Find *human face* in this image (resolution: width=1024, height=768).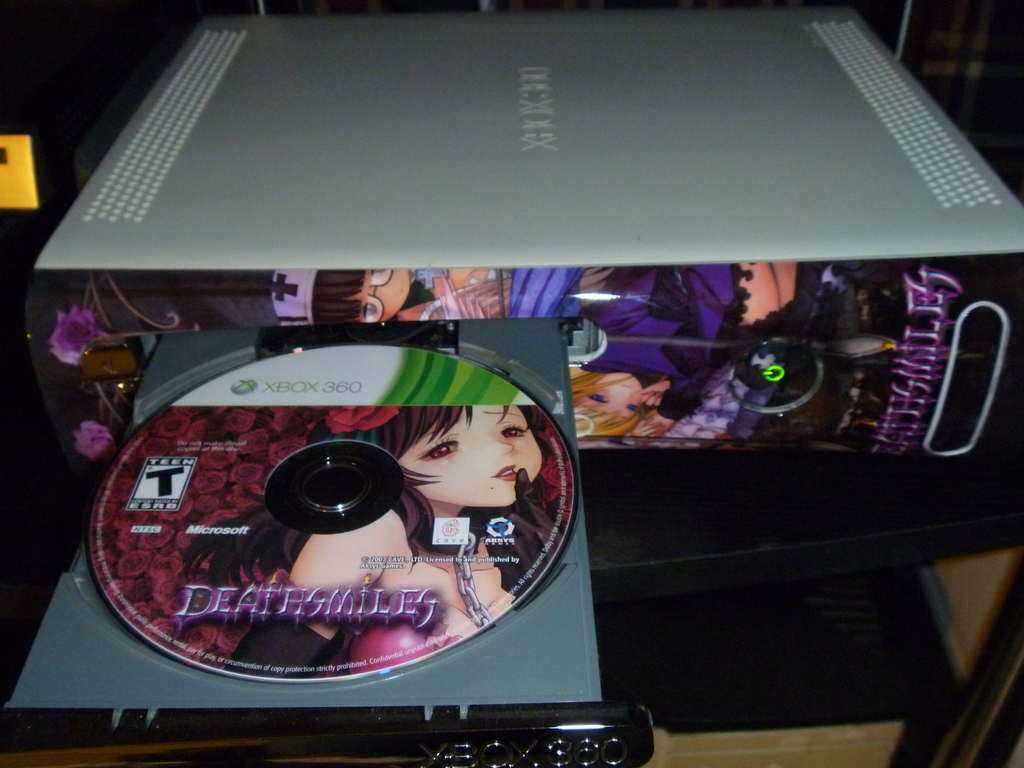
[341, 269, 412, 321].
